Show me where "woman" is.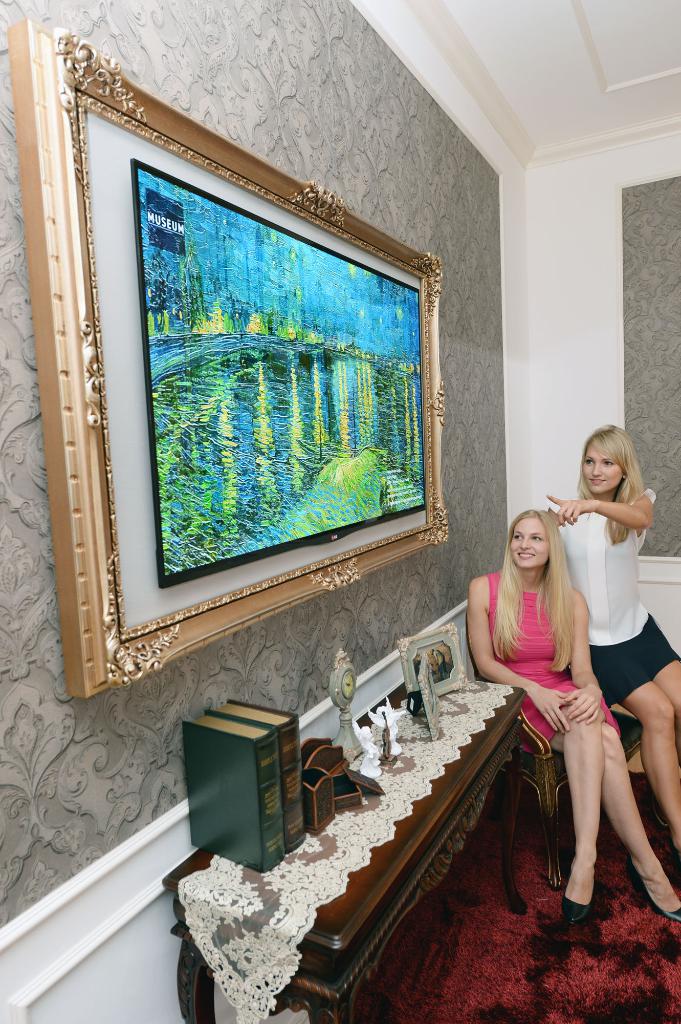
"woman" is at bbox=[469, 498, 680, 923].
